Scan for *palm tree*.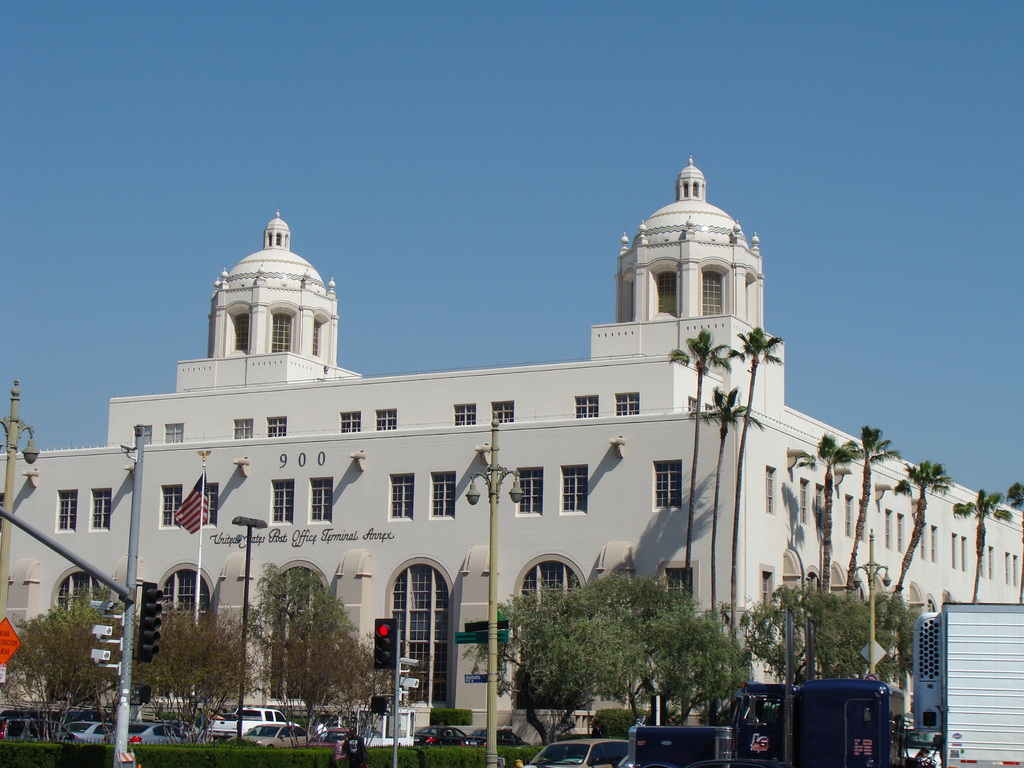
Scan result: bbox=[730, 319, 783, 695].
